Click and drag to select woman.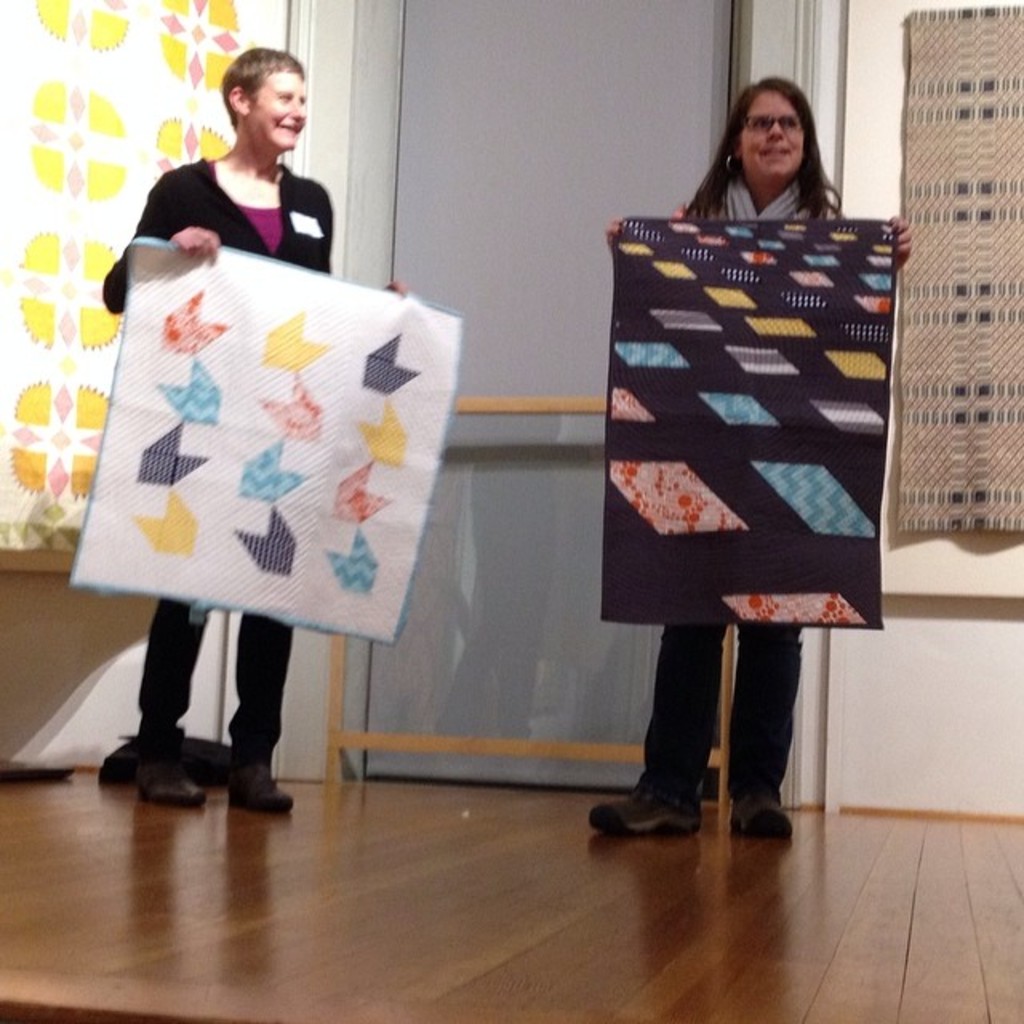
Selection: bbox(96, 51, 355, 806).
